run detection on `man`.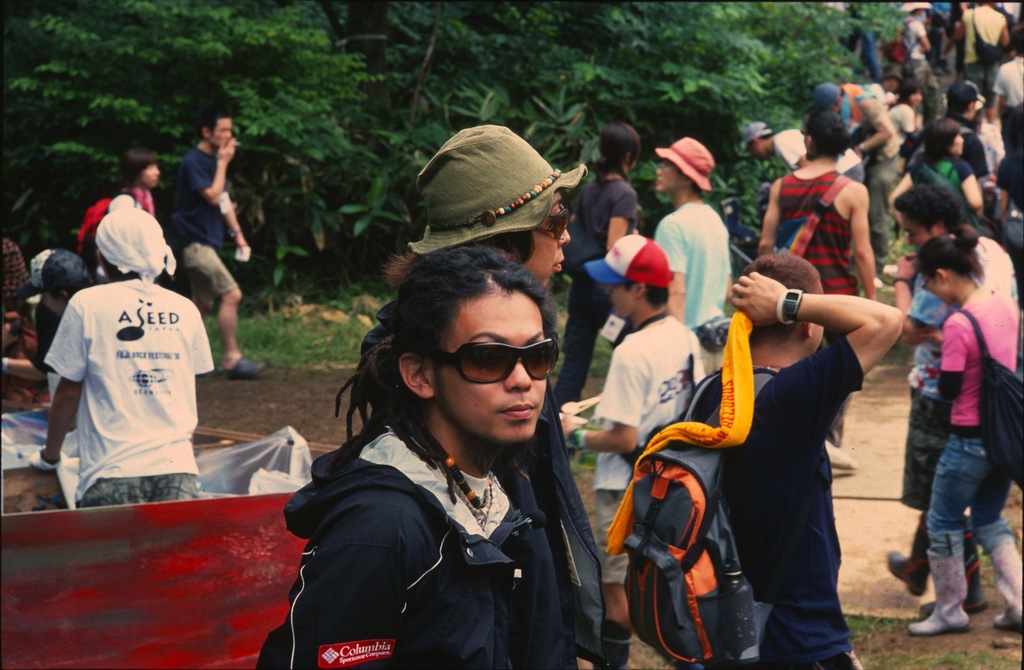
Result: (36,204,218,511).
